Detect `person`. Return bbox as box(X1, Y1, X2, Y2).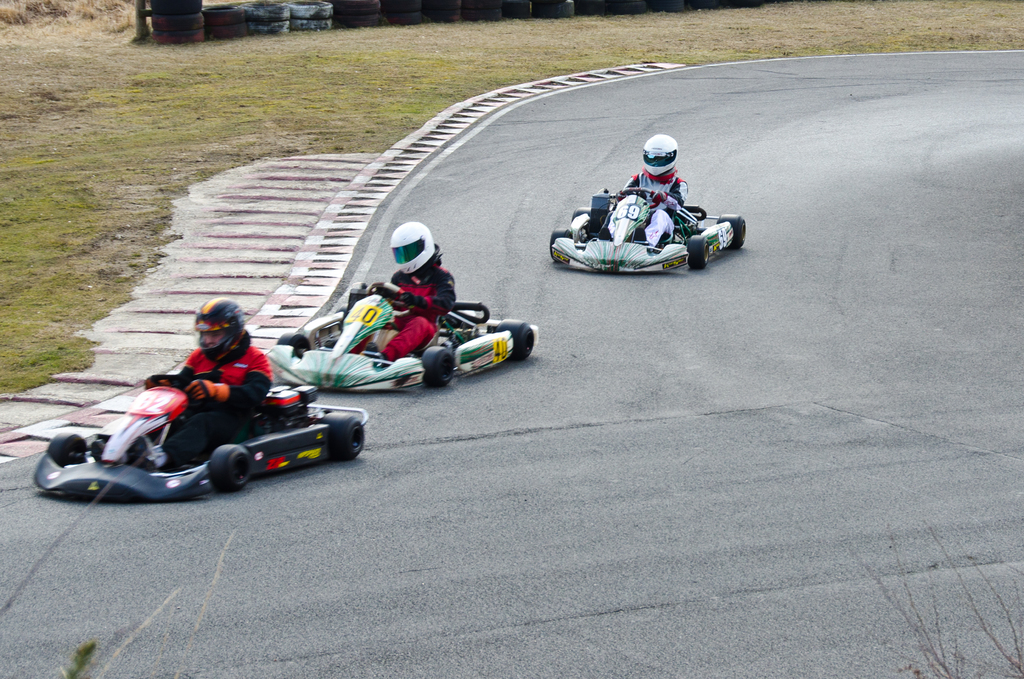
box(623, 131, 687, 234).
